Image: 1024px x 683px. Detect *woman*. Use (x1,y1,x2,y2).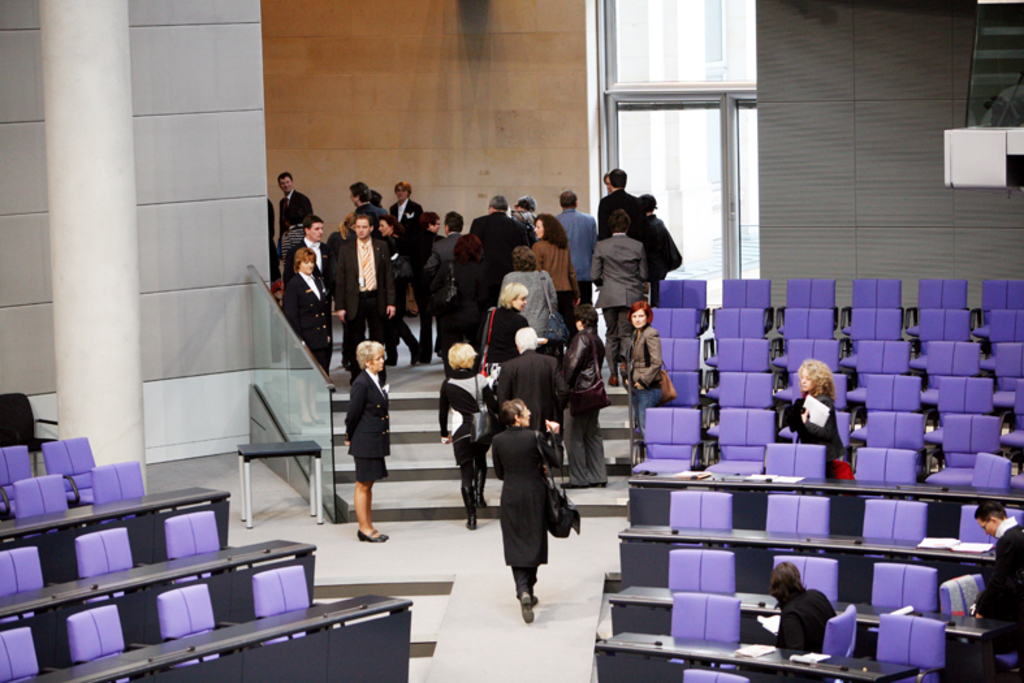
(436,337,493,532).
